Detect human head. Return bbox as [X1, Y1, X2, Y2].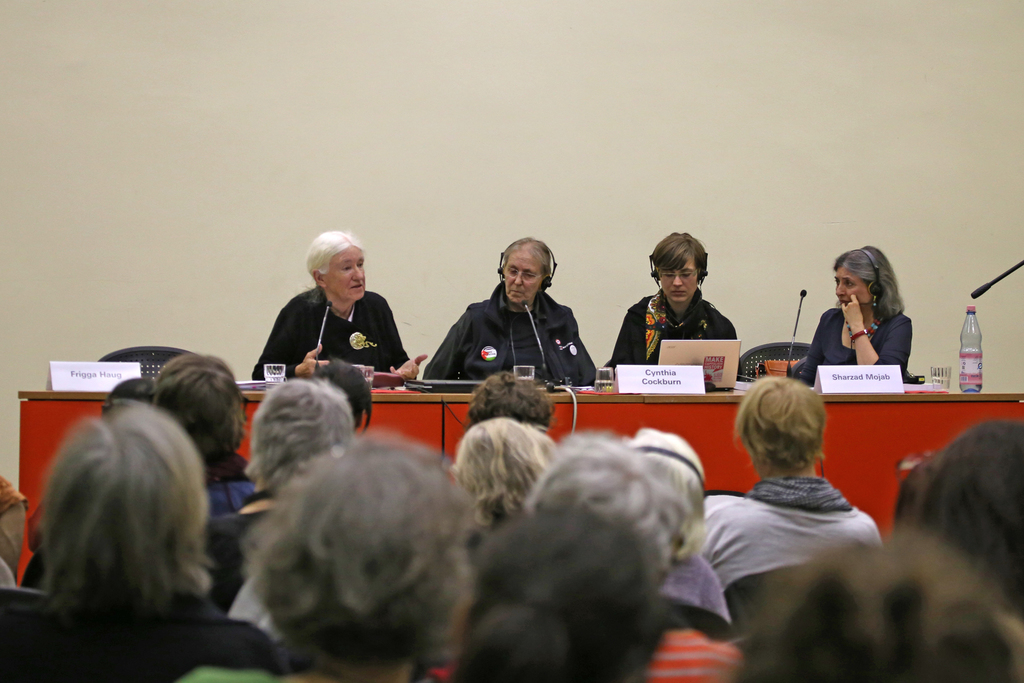
[301, 226, 375, 300].
